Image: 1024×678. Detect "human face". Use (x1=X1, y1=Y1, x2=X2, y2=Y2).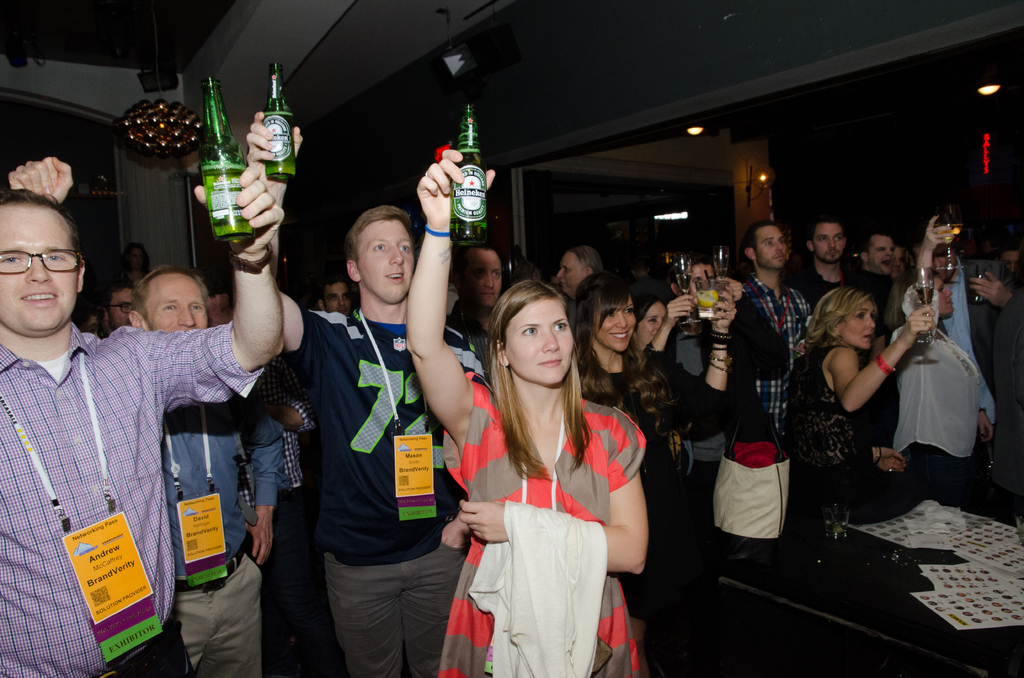
(x1=752, y1=223, x2=786, y2=268).
